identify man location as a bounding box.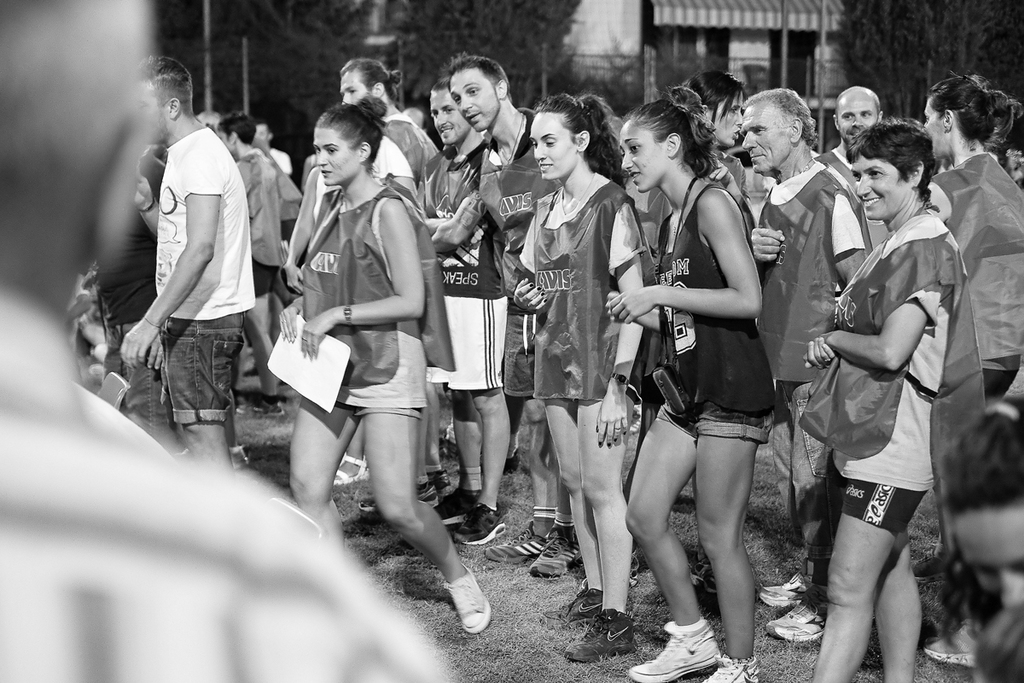
pyautogui.locateOnScreen(254, 114, 294, 178).
